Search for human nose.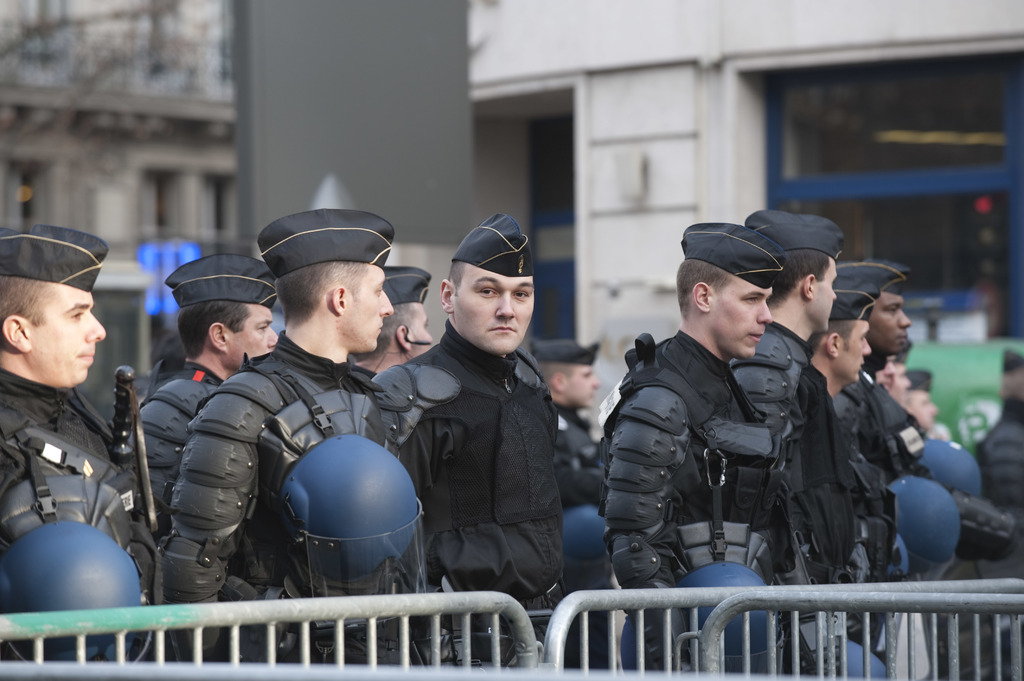
Found at [left=380, top=292, right=398, bottom=319].
